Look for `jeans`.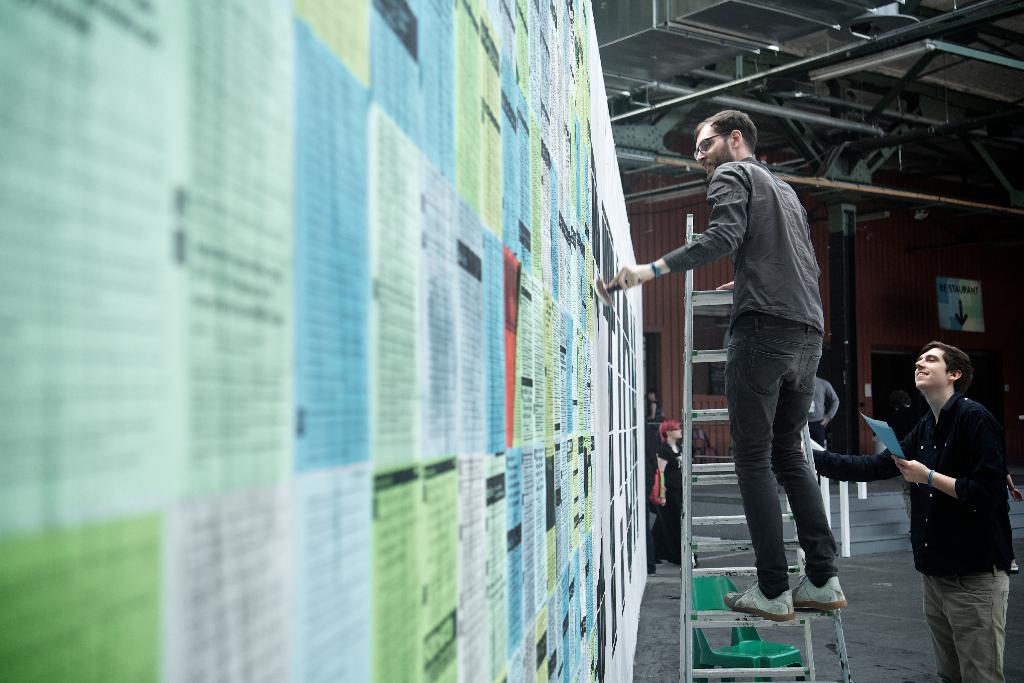
Found: bbox=(741, 334, 858, 602).
